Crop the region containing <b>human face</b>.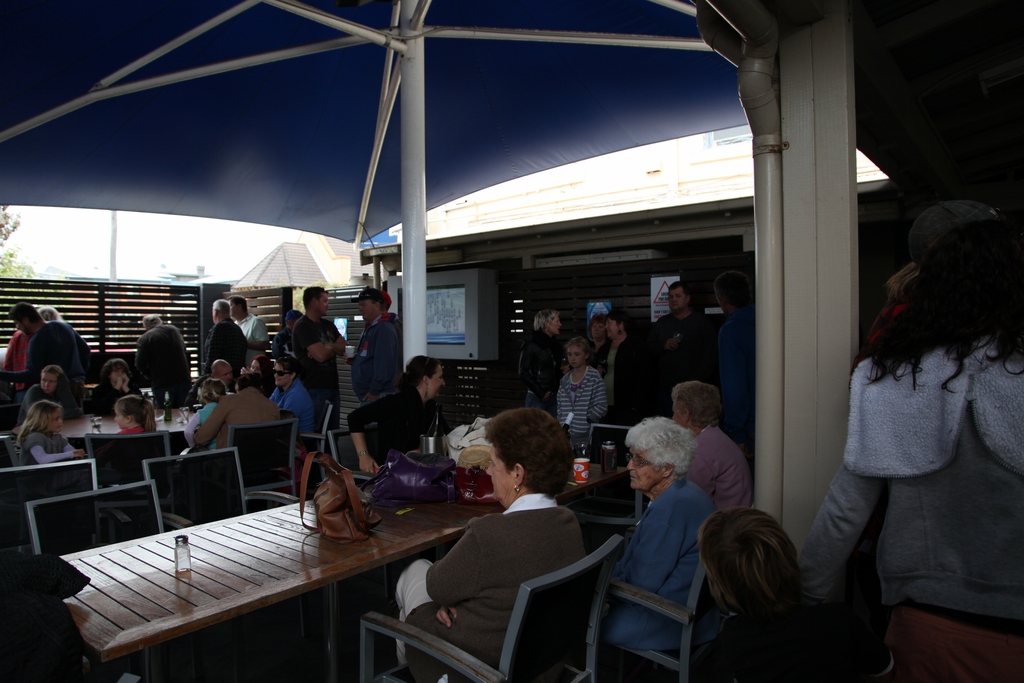
Crop region: {"left": 217, "top": 361, "right": 232, "bottom": 386}.
